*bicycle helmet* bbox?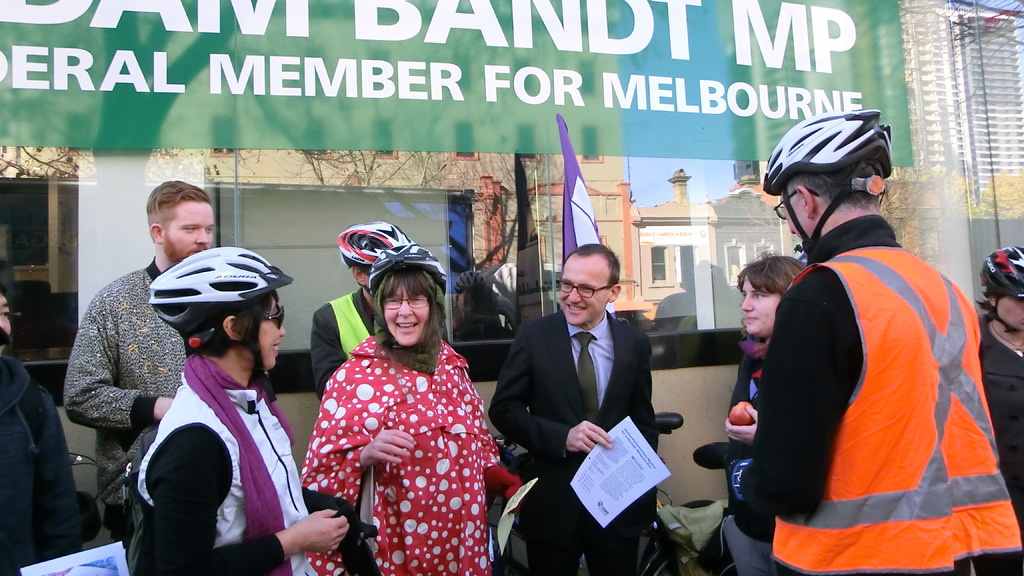
bbox=(762, 103, 894, 187)
